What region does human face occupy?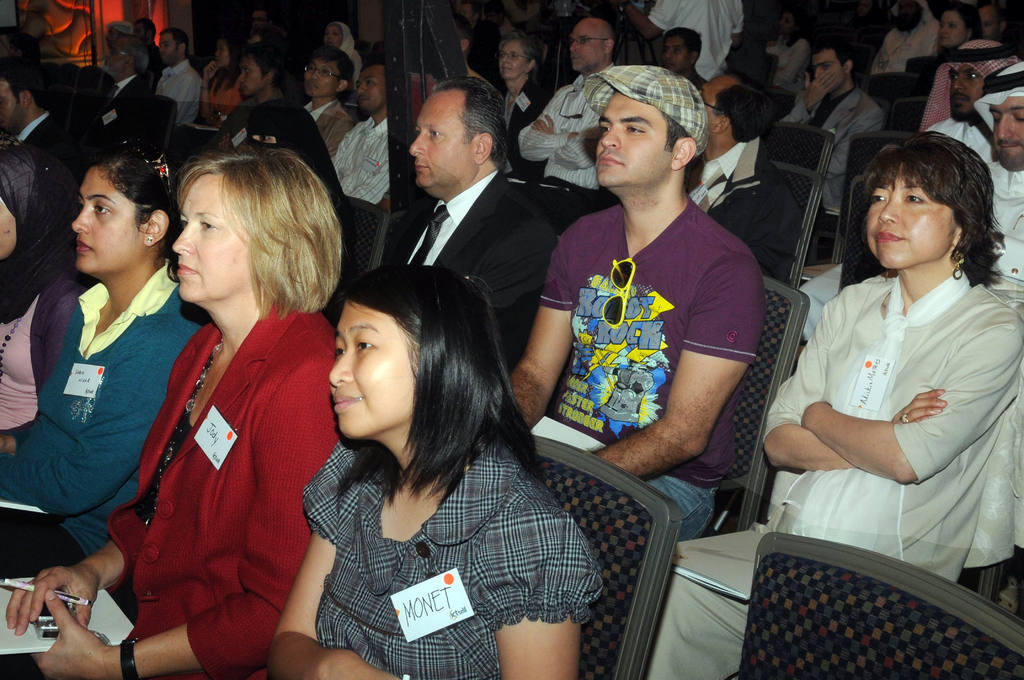
crop(240, 58, 264, 97).
